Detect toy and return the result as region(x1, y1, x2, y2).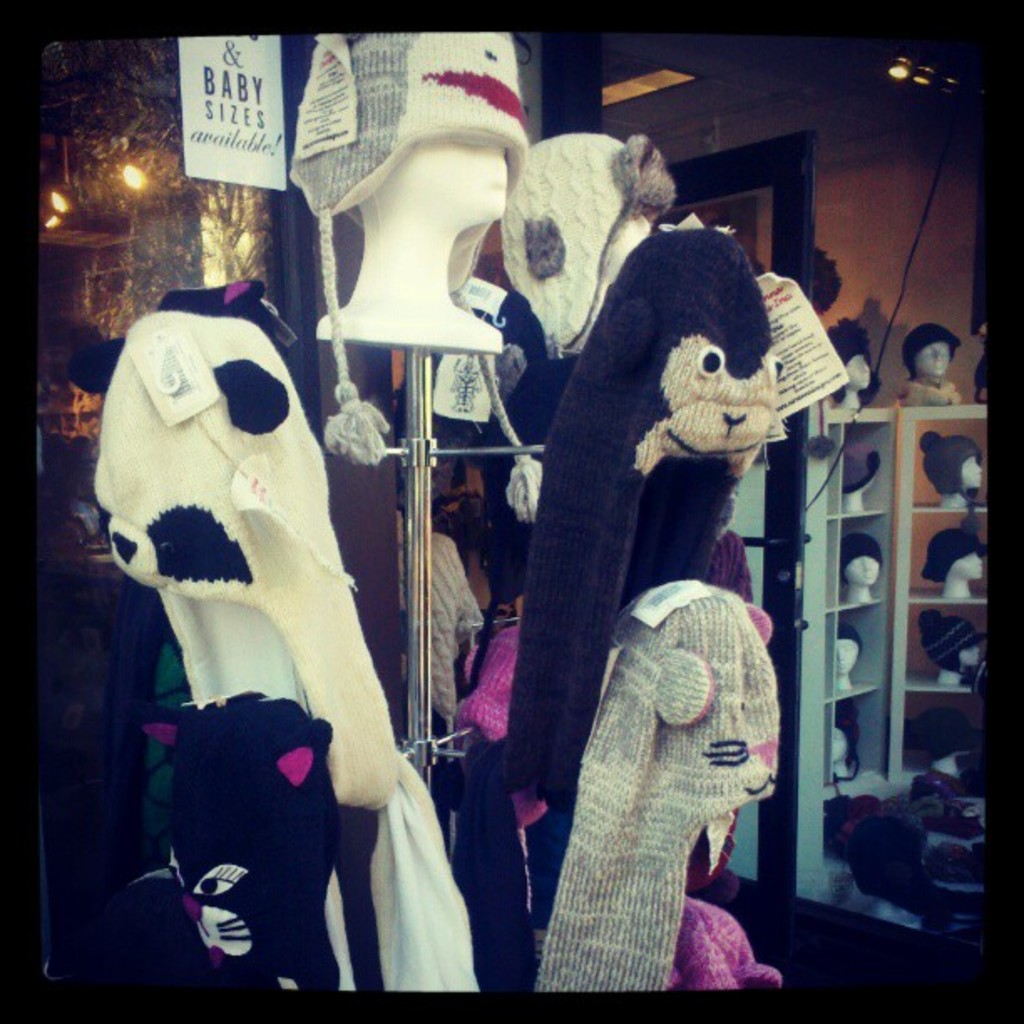
region(950, 611, 1004, 699).
